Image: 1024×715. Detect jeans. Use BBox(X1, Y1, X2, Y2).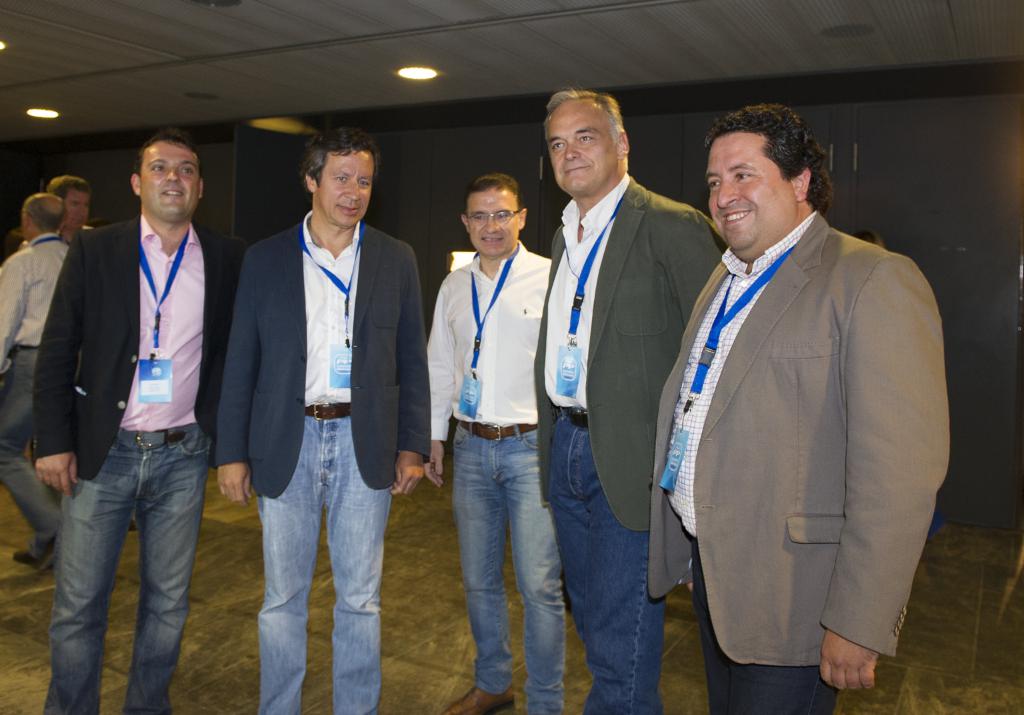
BBox(451, 427, 563, 714).
